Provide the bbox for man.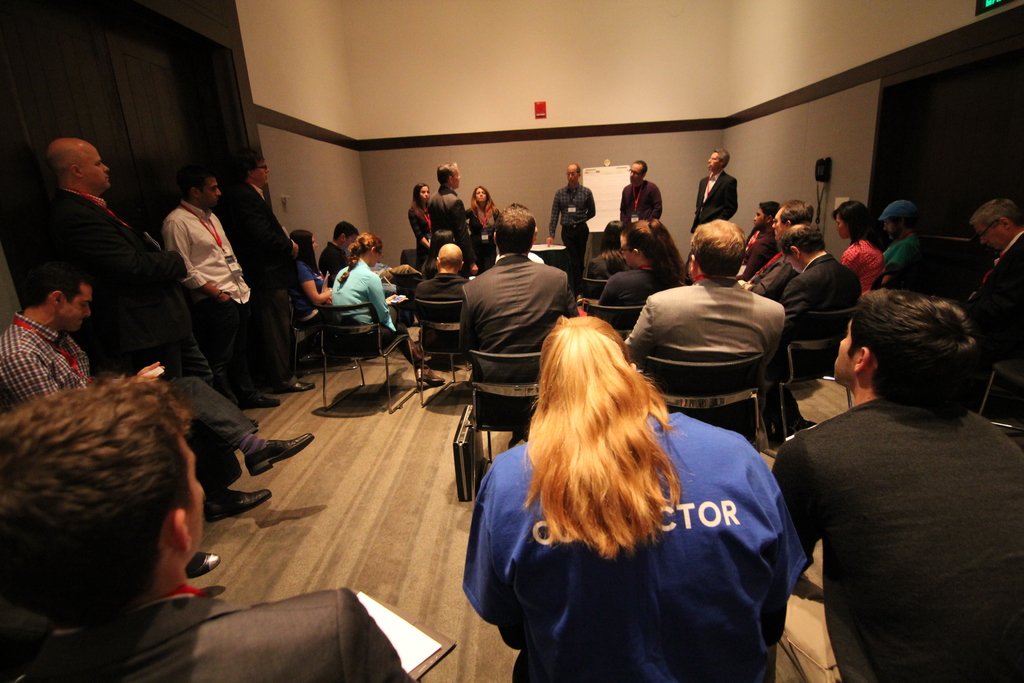
detection(763, 254, 1016, 677).
